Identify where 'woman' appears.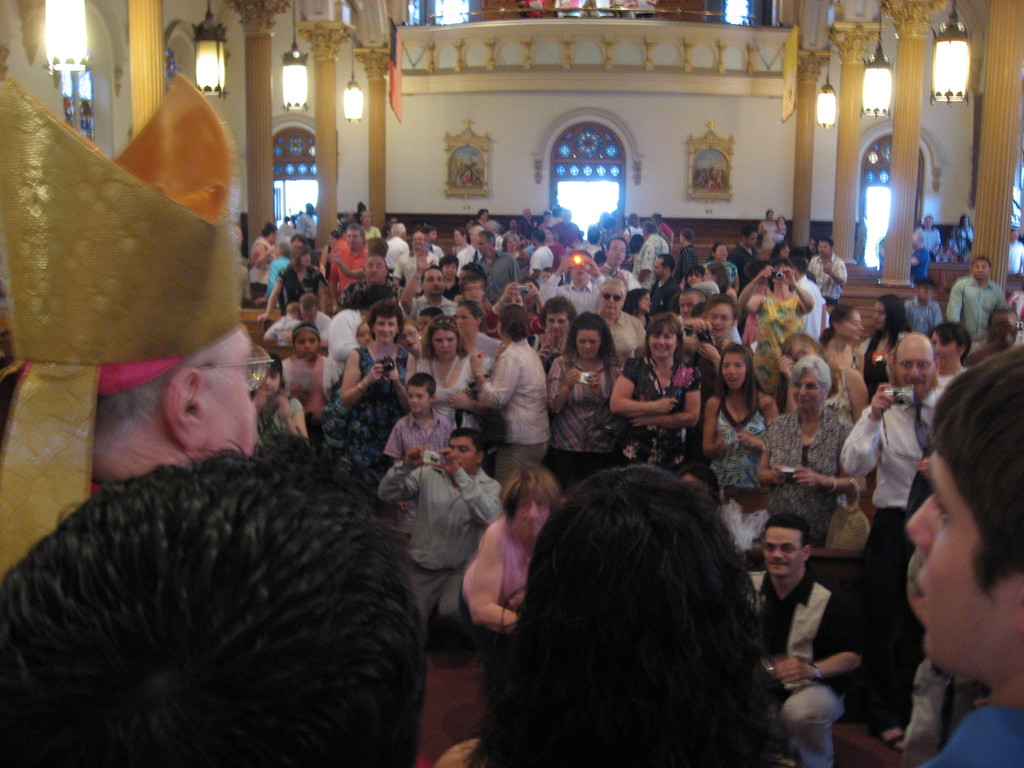
Appears at [453,259,494,311].
